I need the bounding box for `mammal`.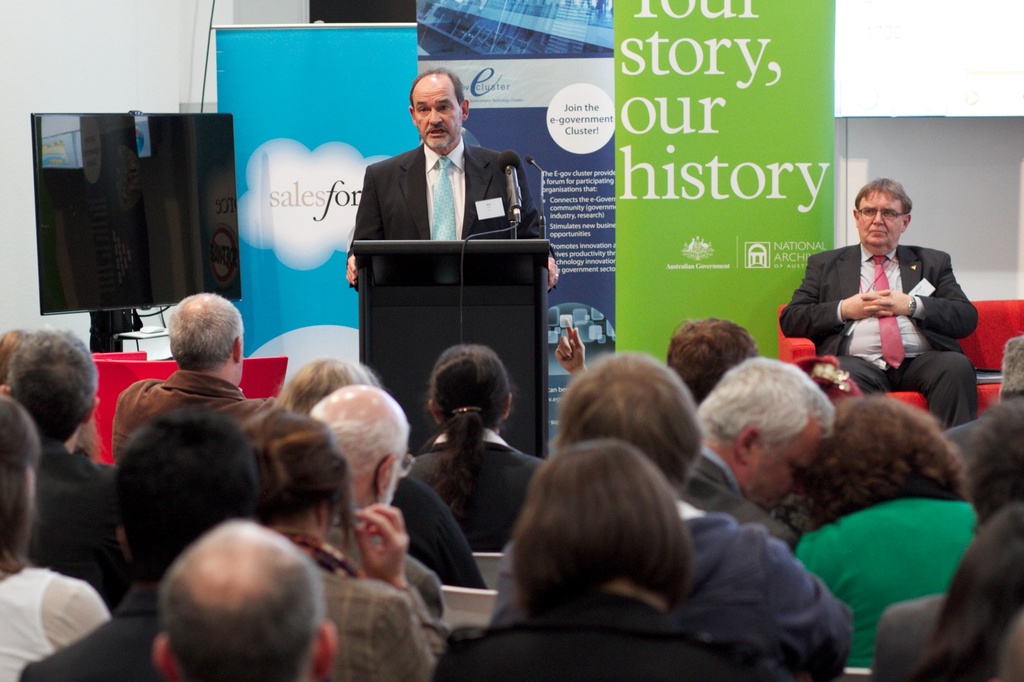
Here it is: 6, 325, 116, 599.
